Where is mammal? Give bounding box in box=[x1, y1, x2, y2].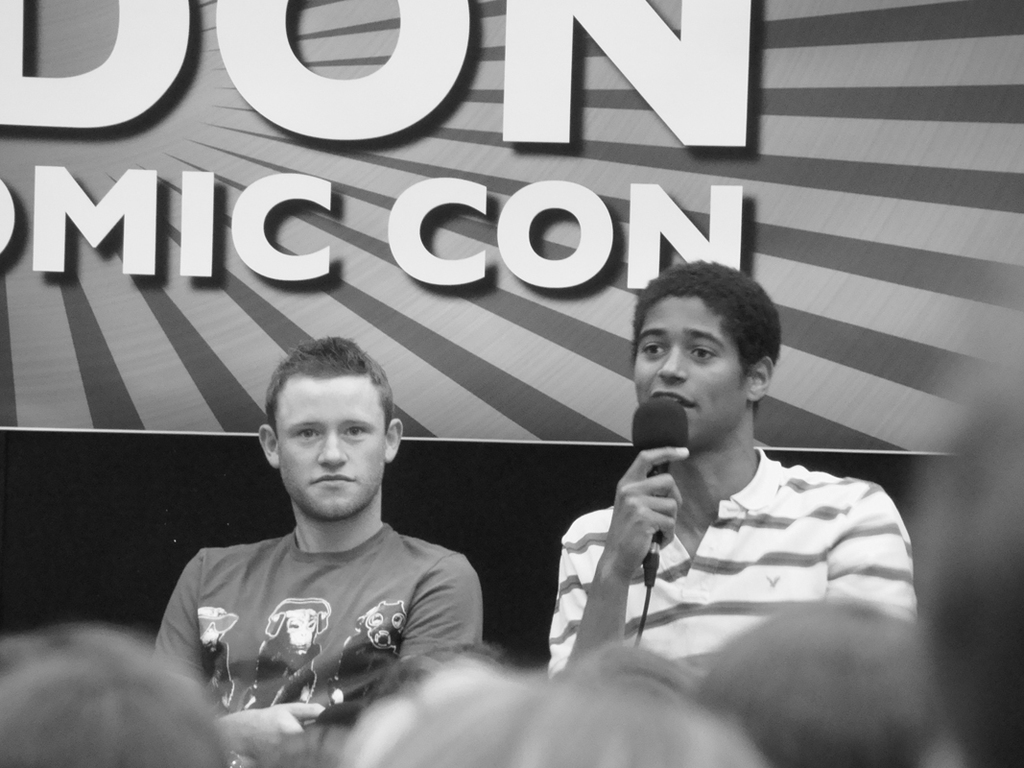
box=[699, 602, 933, 767].
